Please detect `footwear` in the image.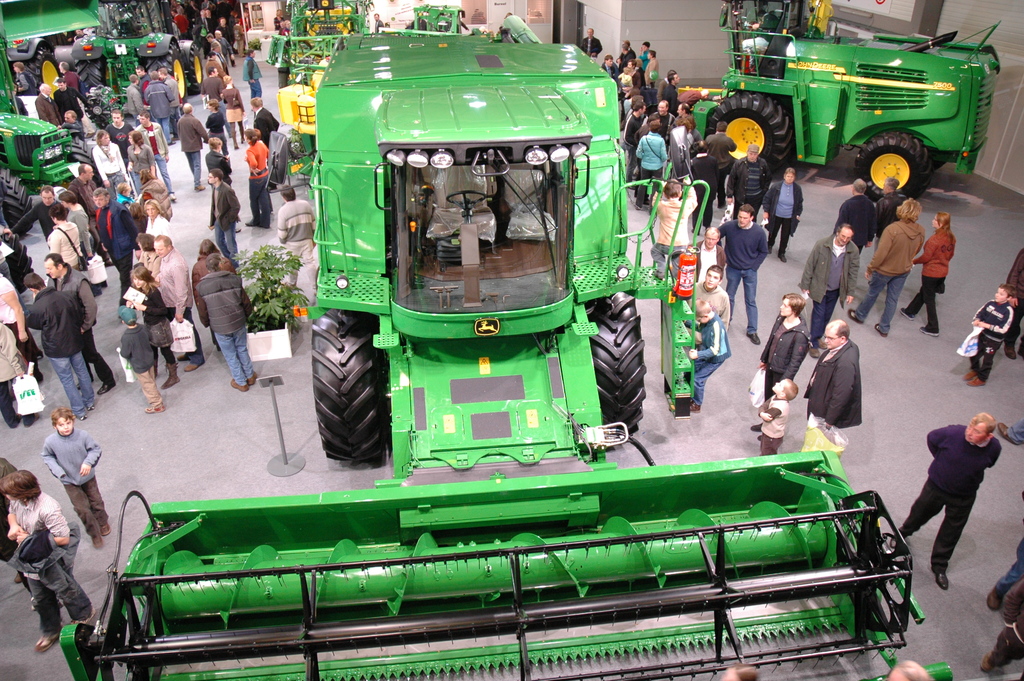
81,413,86,418.
